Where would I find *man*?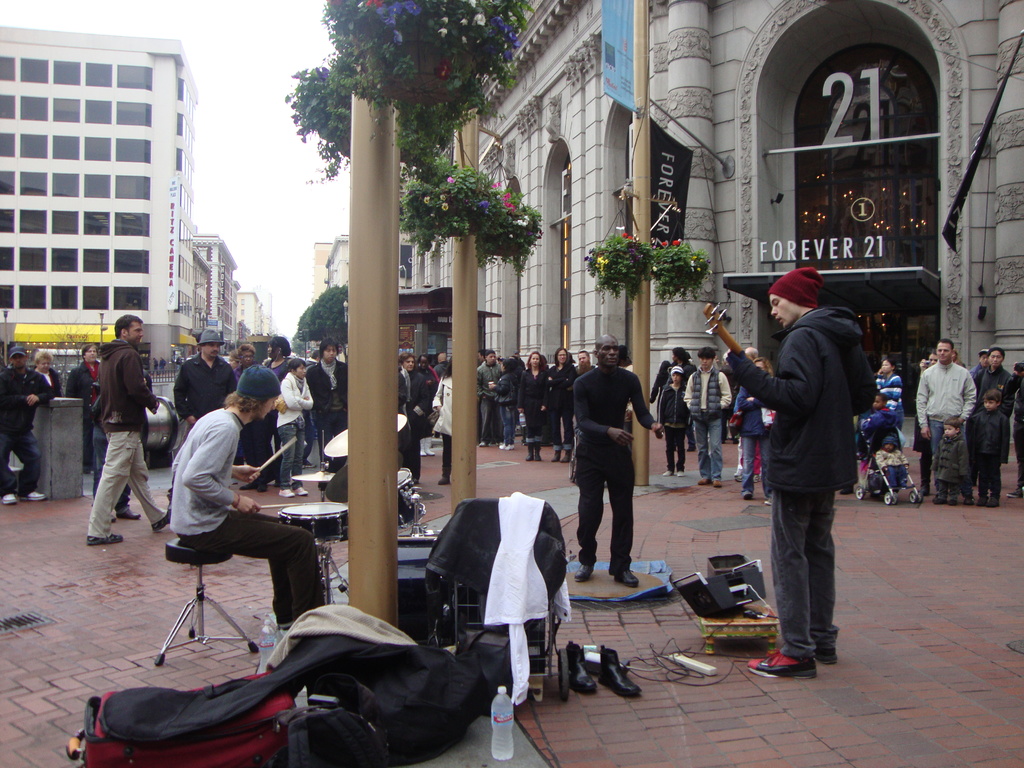
At pyautogui.locateOnScreen(972, 346, 1014, 468).
